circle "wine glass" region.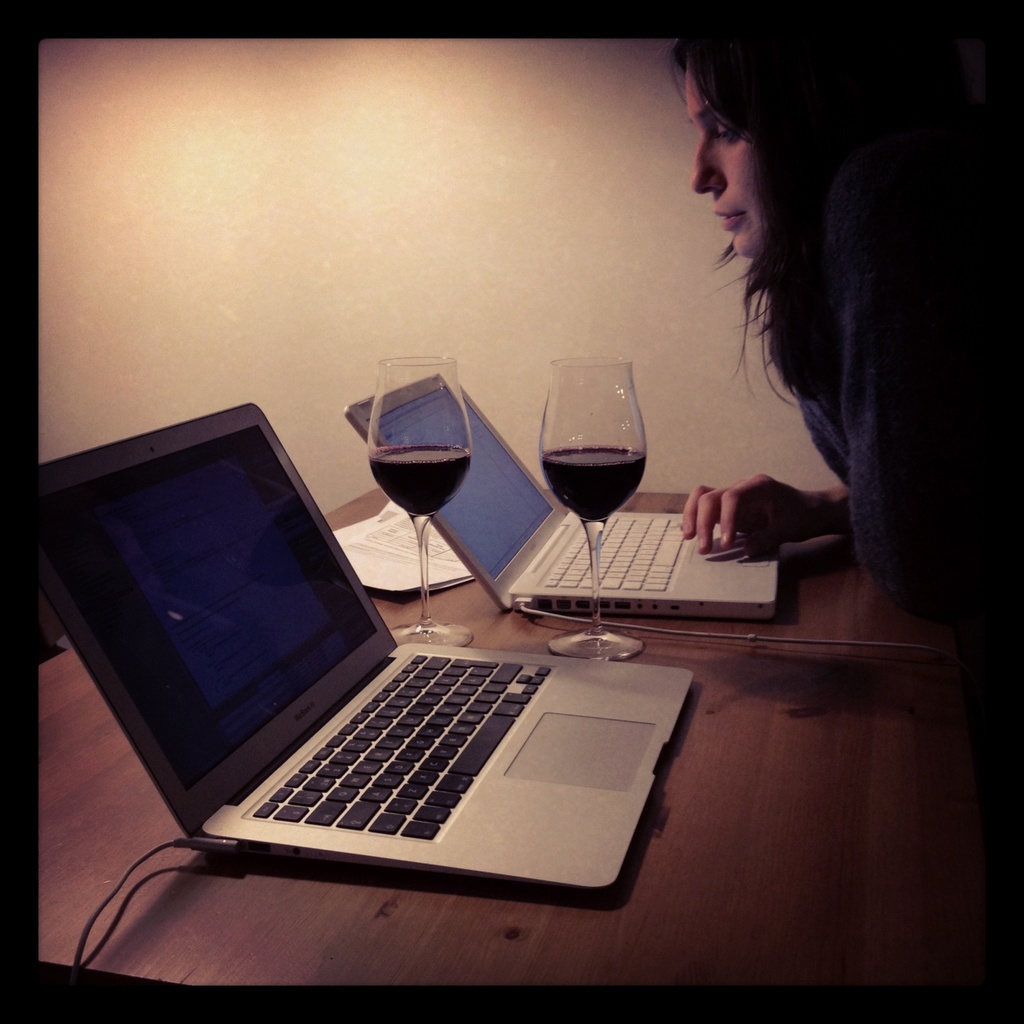
Region: <region>545, 355, 641, 655</region>.
